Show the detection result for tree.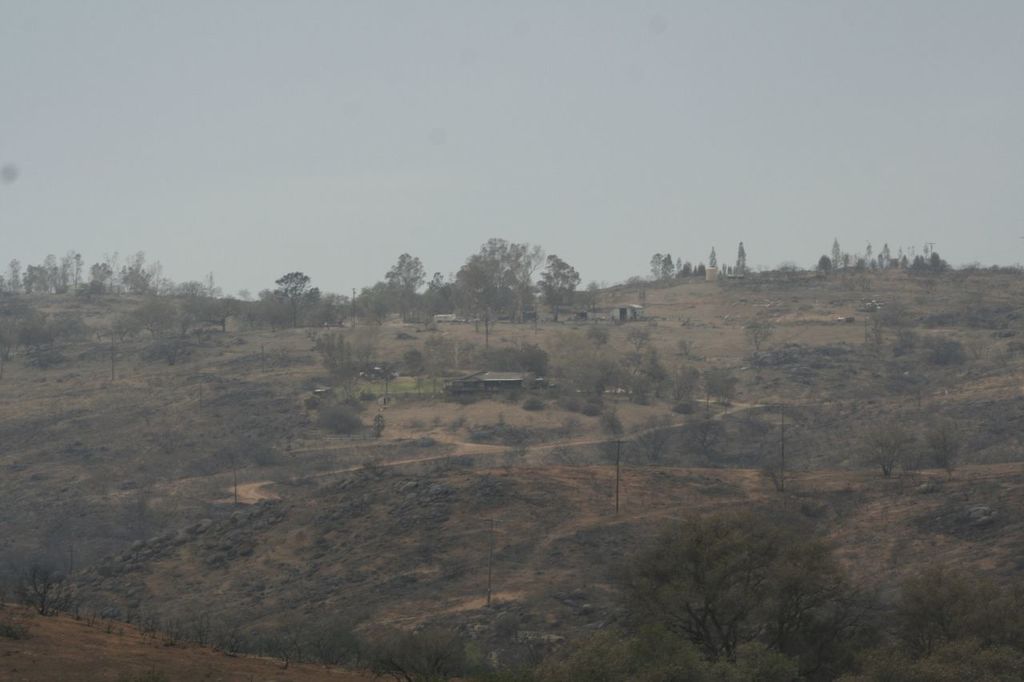
bbox(4, 261, 22, 295).
